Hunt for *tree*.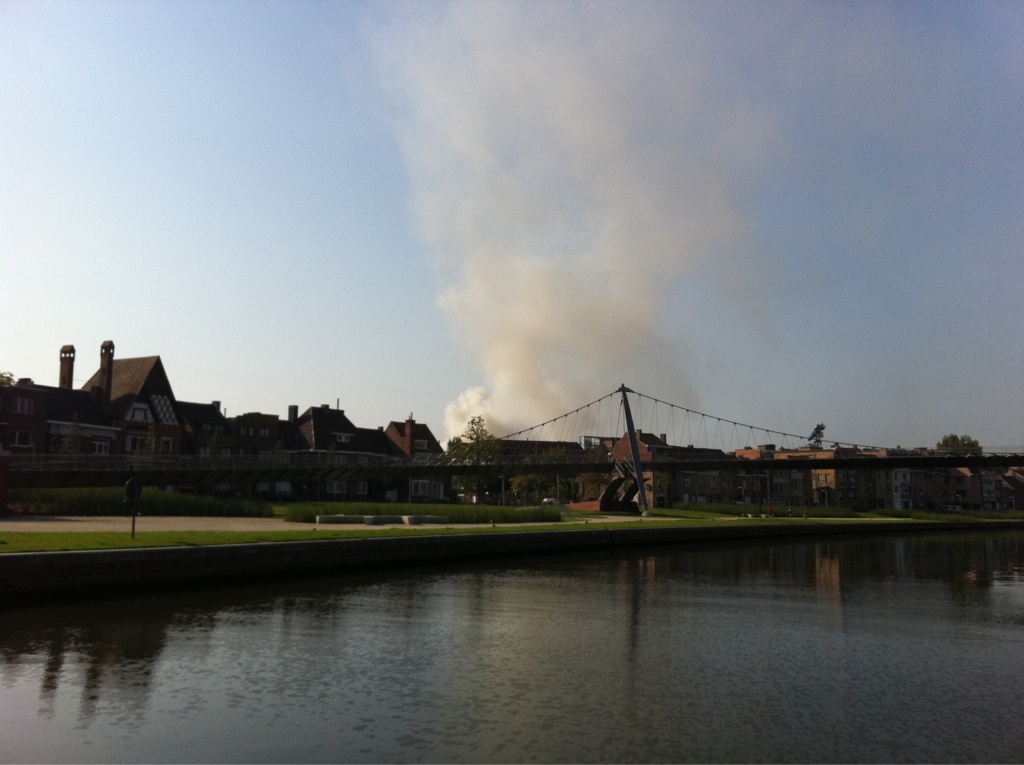
Hunted down at BBox(0, 366, 14, 441).
